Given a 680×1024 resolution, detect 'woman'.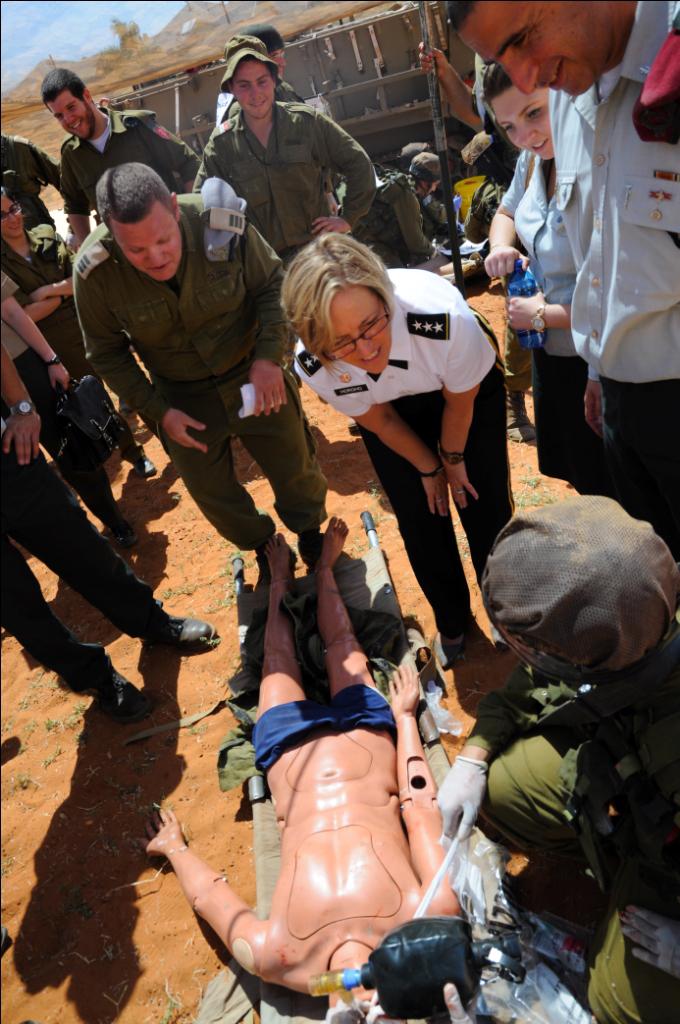
(left=481, top=64, right=588, bottom=471).
